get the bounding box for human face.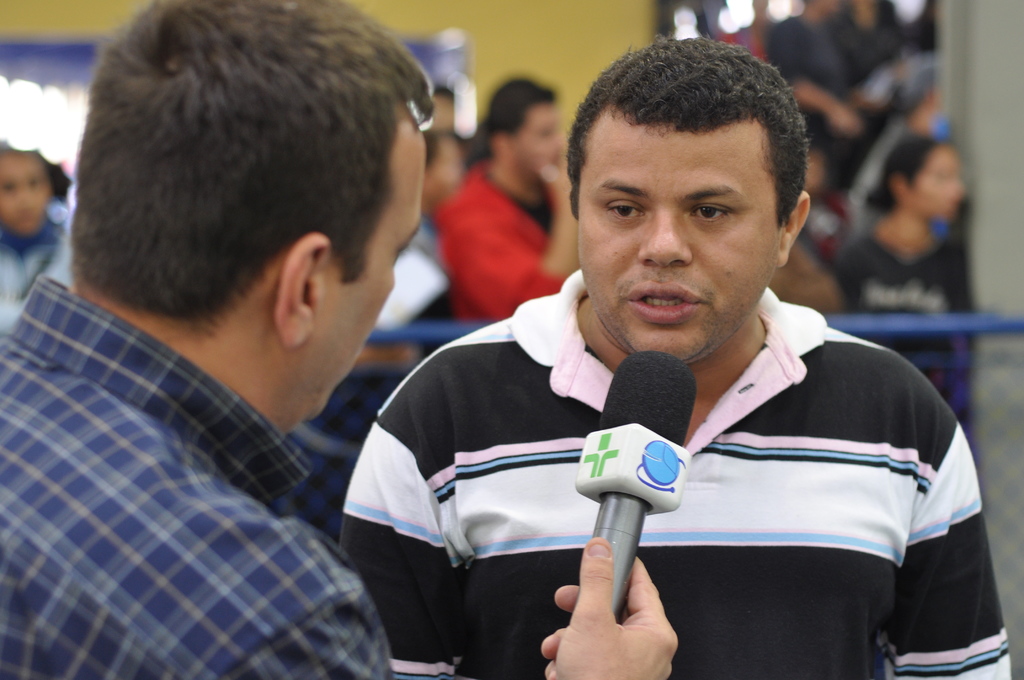
l=914, t=147, r=965, b=230.
